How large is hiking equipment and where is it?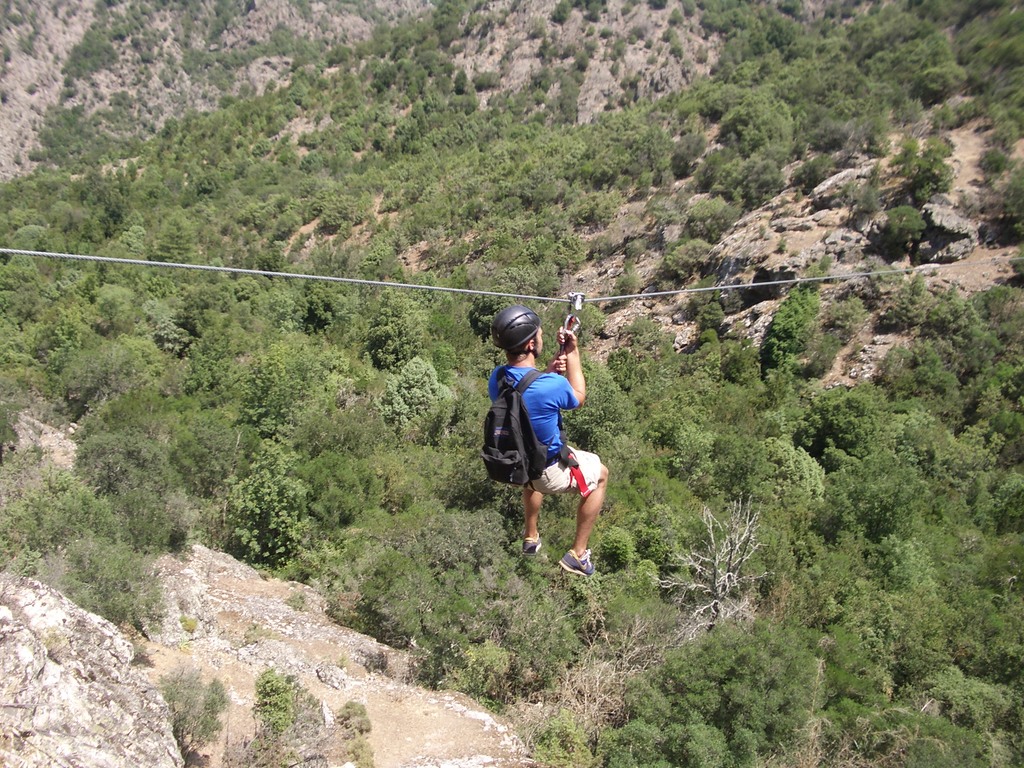
Bounding box: 547,541,604,587.
